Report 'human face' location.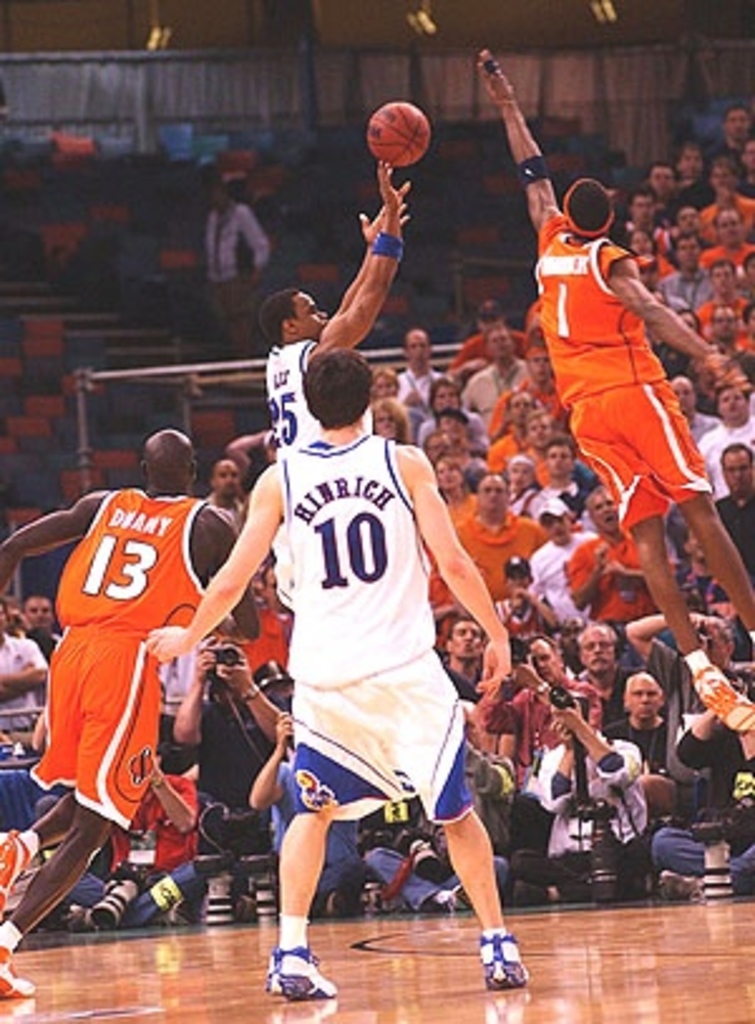
Report: 717,211,735,249.
